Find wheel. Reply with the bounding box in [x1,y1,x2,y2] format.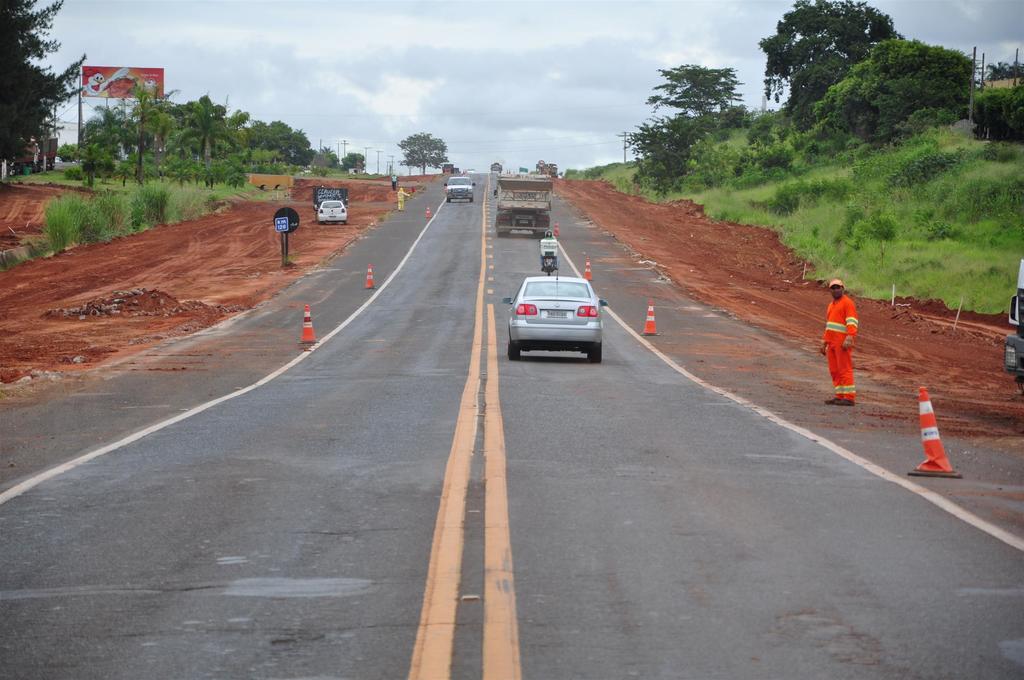
[446,195,452,203].
